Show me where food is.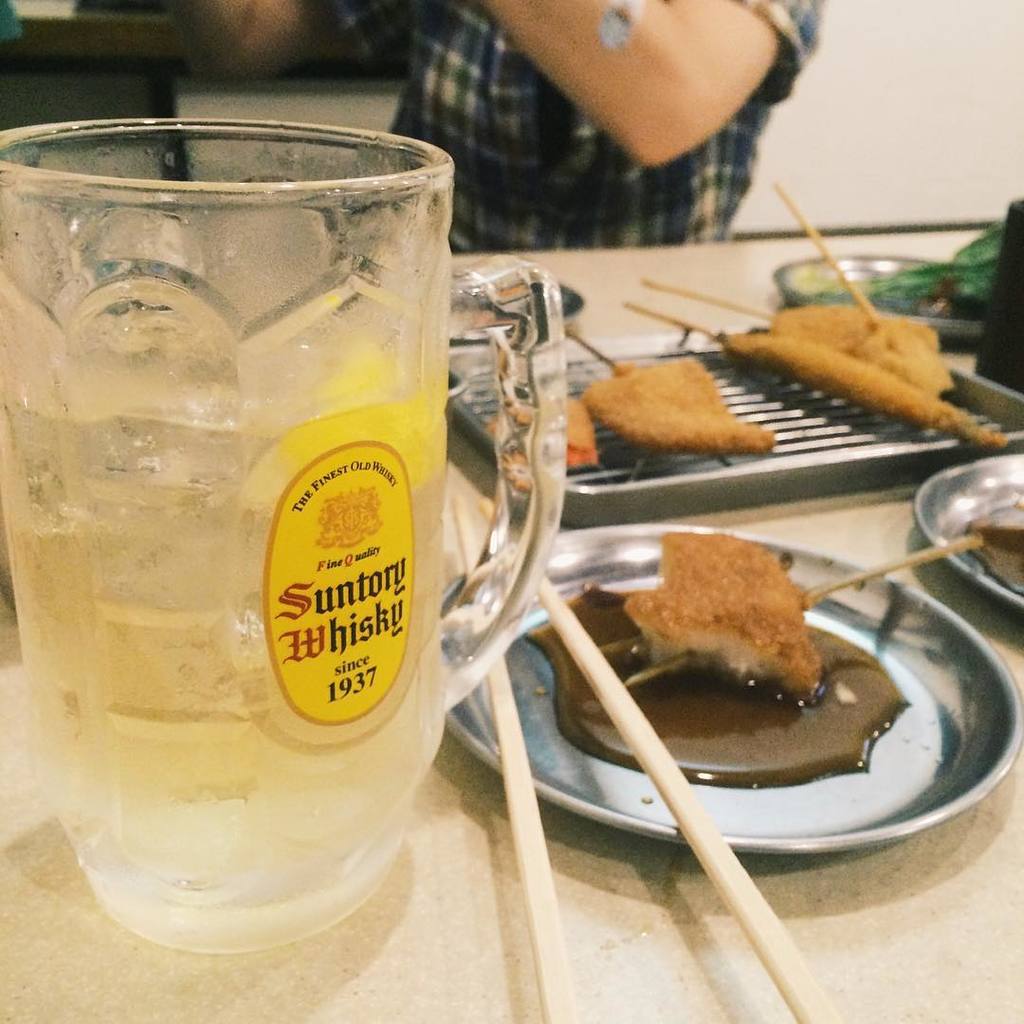
food is at (left=764, top=302, right=869, bottom=352).
